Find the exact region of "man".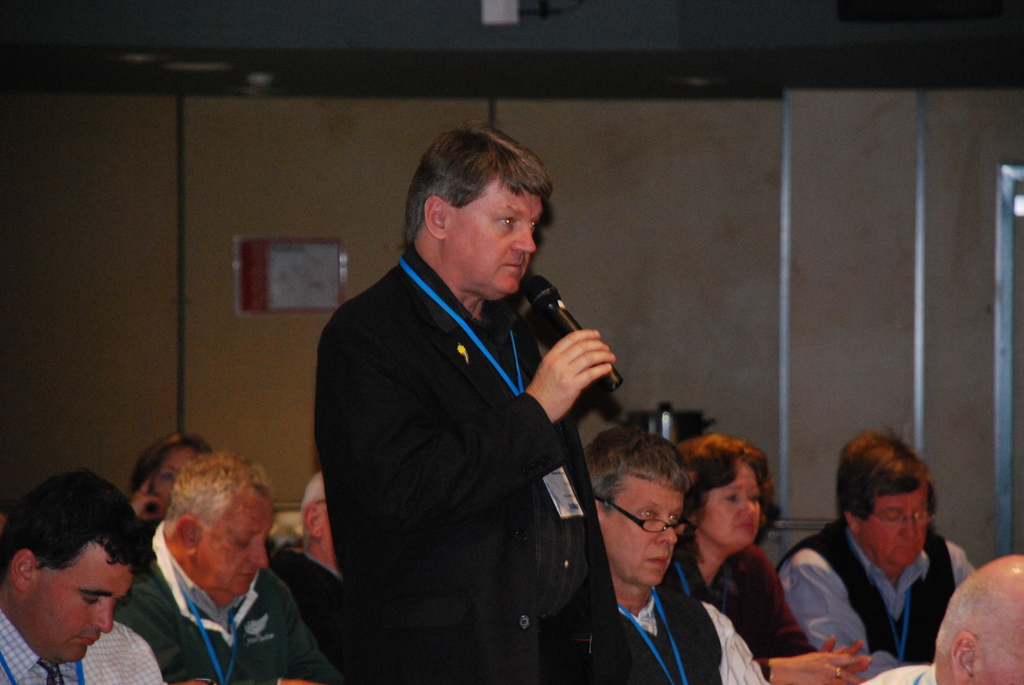
Exact region: x1=859 y1=552 x2=1023 y2=684.
